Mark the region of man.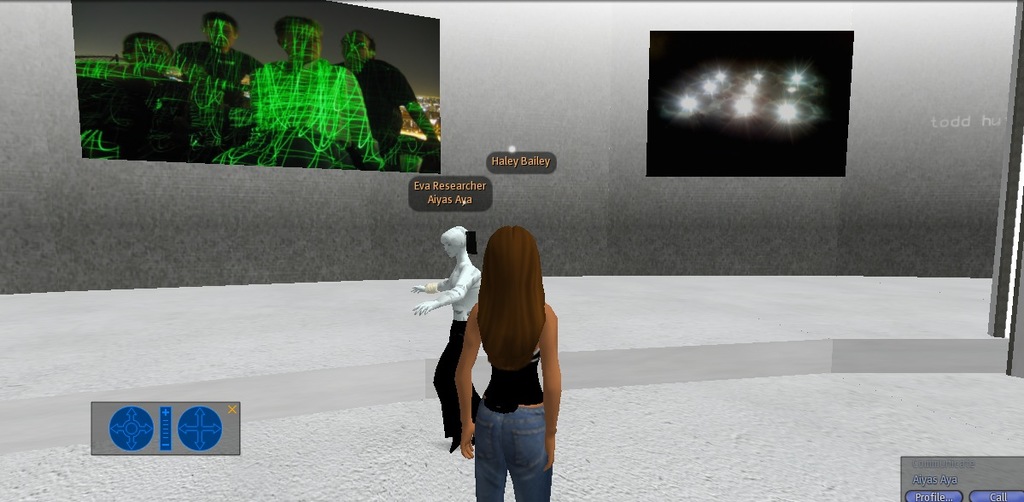
Region: BBox(177, 11, 263, 149).
